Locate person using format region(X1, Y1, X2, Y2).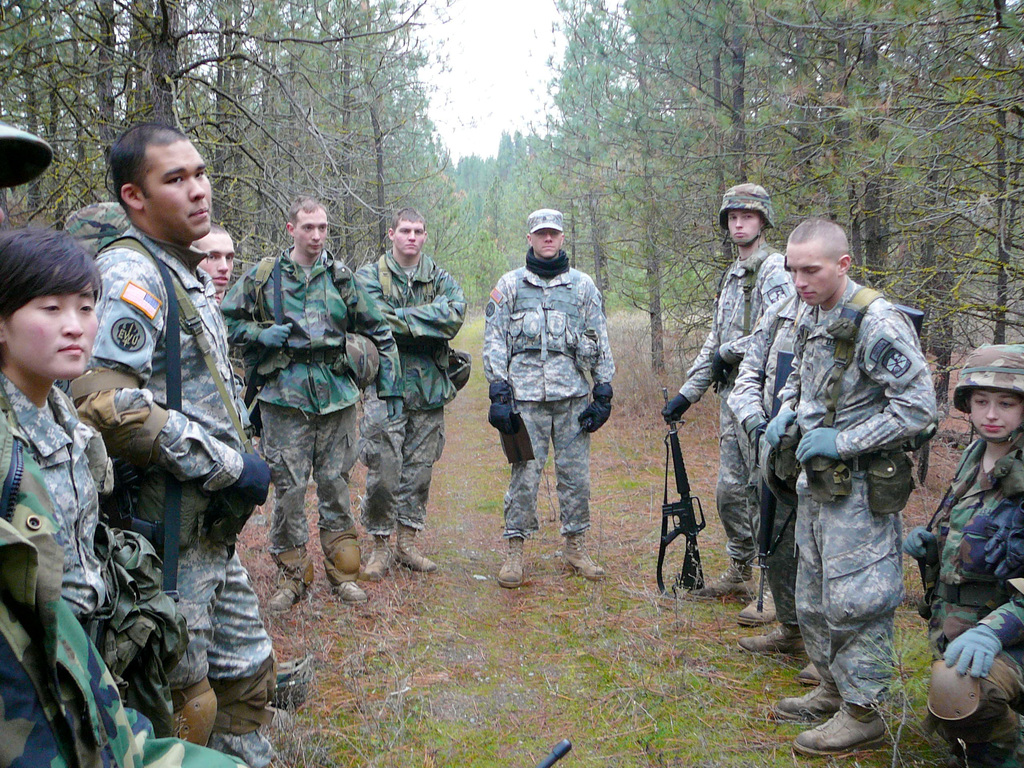
region(349, 203, 465, 582).
